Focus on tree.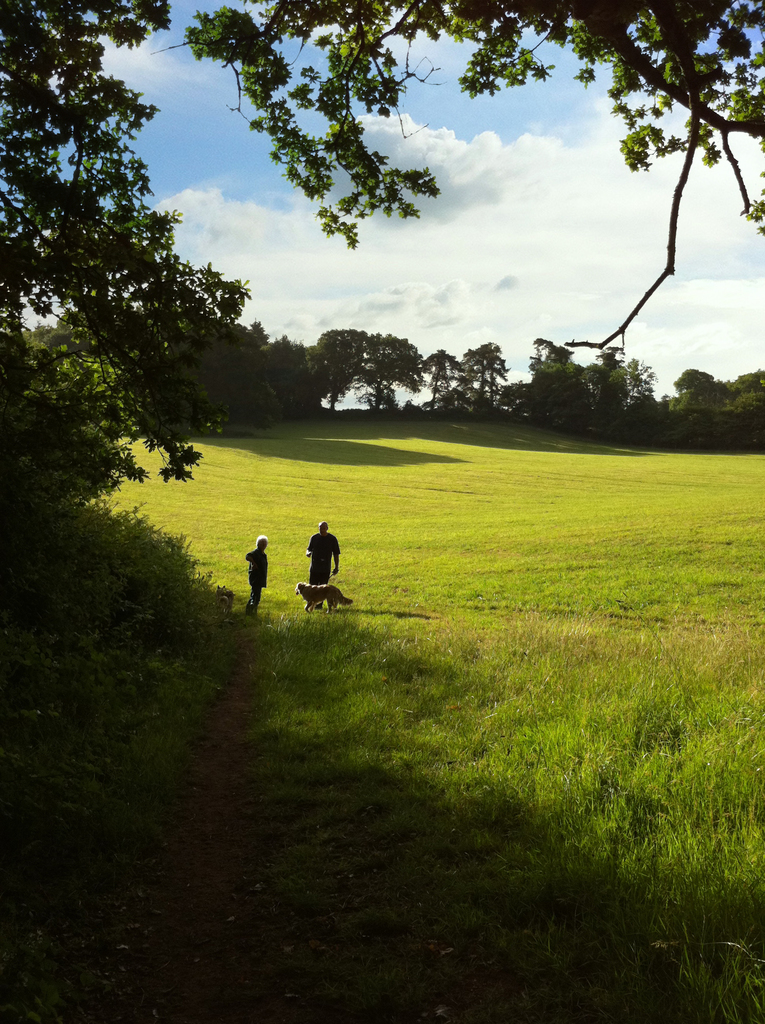
Focused at l=581, t=340, r=641, b=450.
